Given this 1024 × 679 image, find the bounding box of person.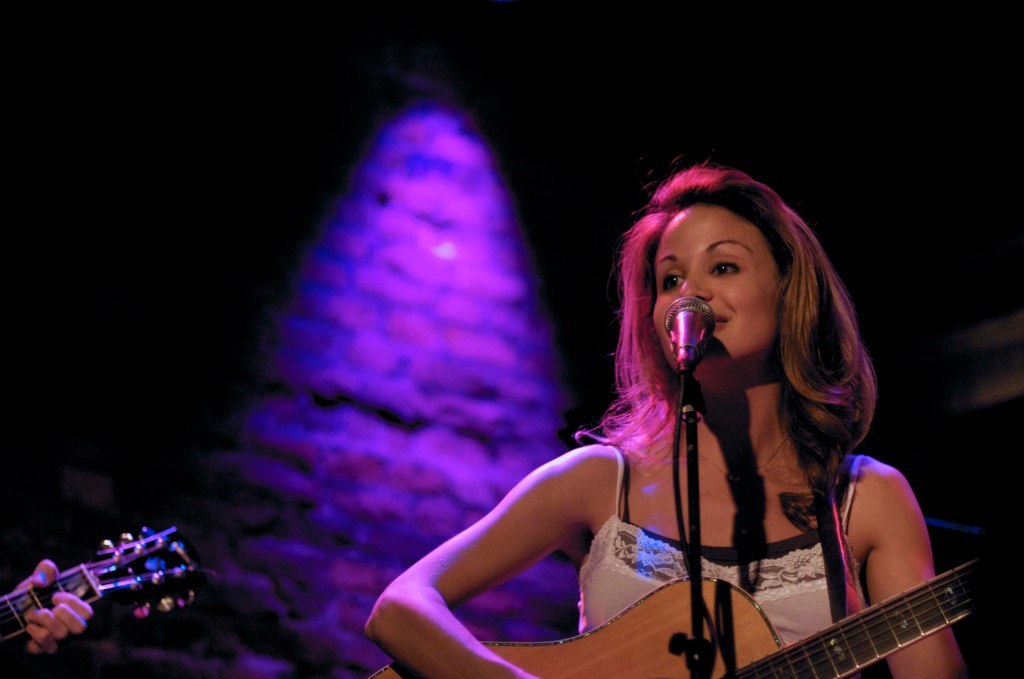
x1=362 y1=161 x2=974 y2=678.
